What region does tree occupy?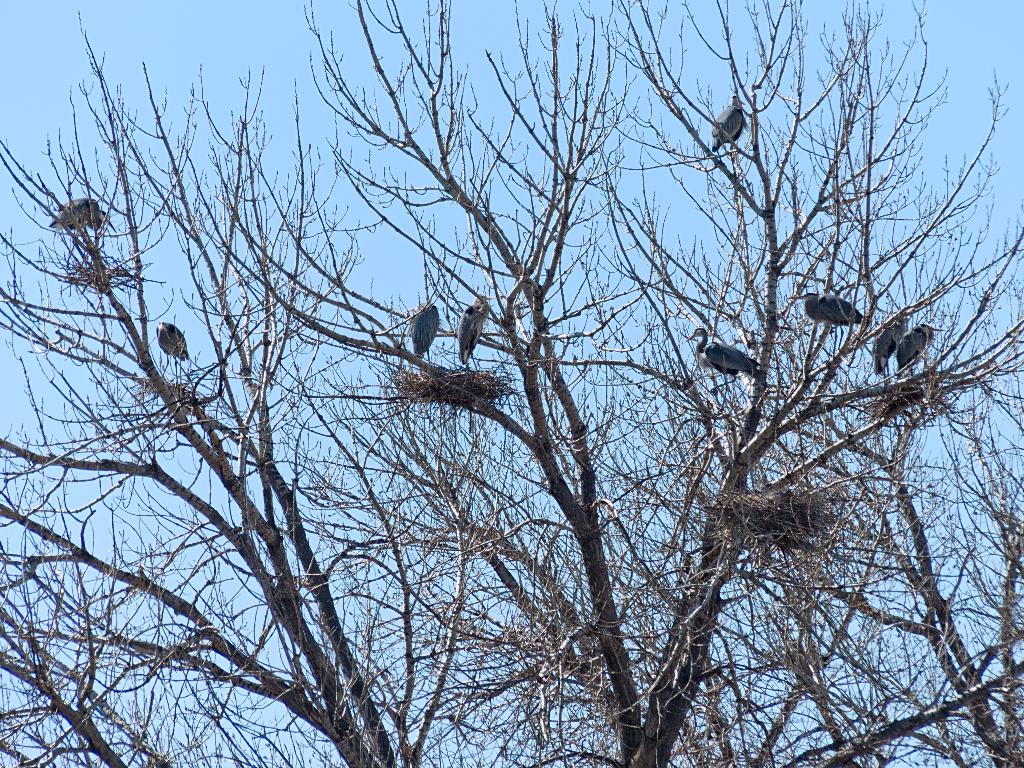
crop(0, 44, 949, 717).
